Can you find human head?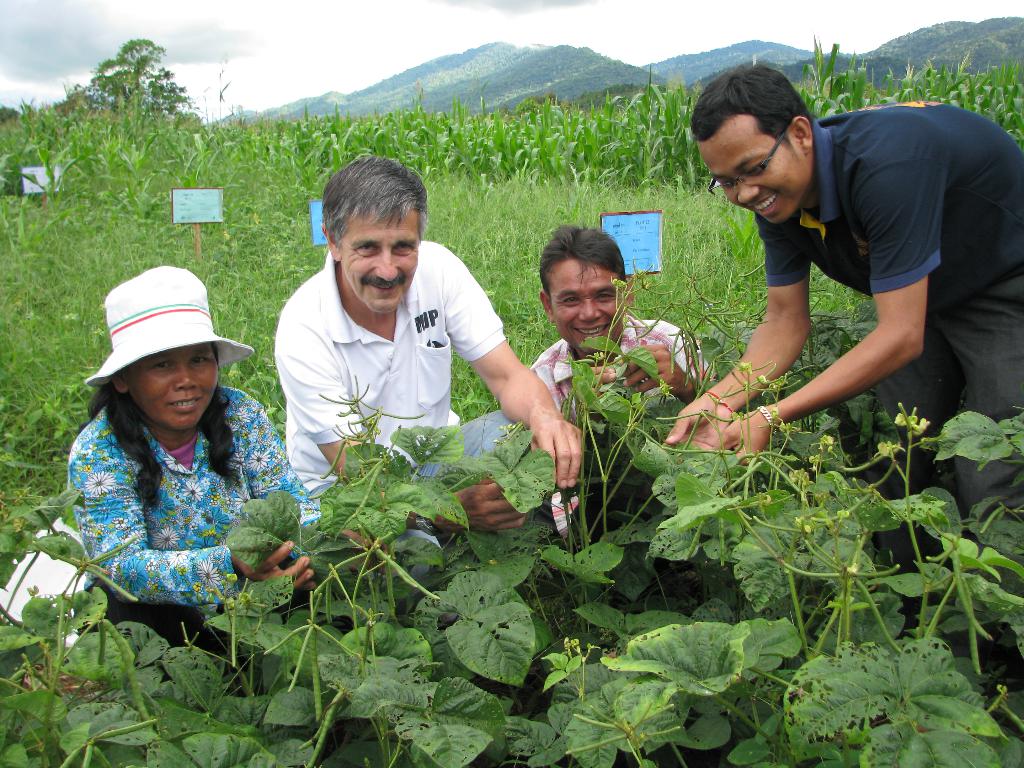
Yes, bounding box: rect(527, 222, 632, 330).
